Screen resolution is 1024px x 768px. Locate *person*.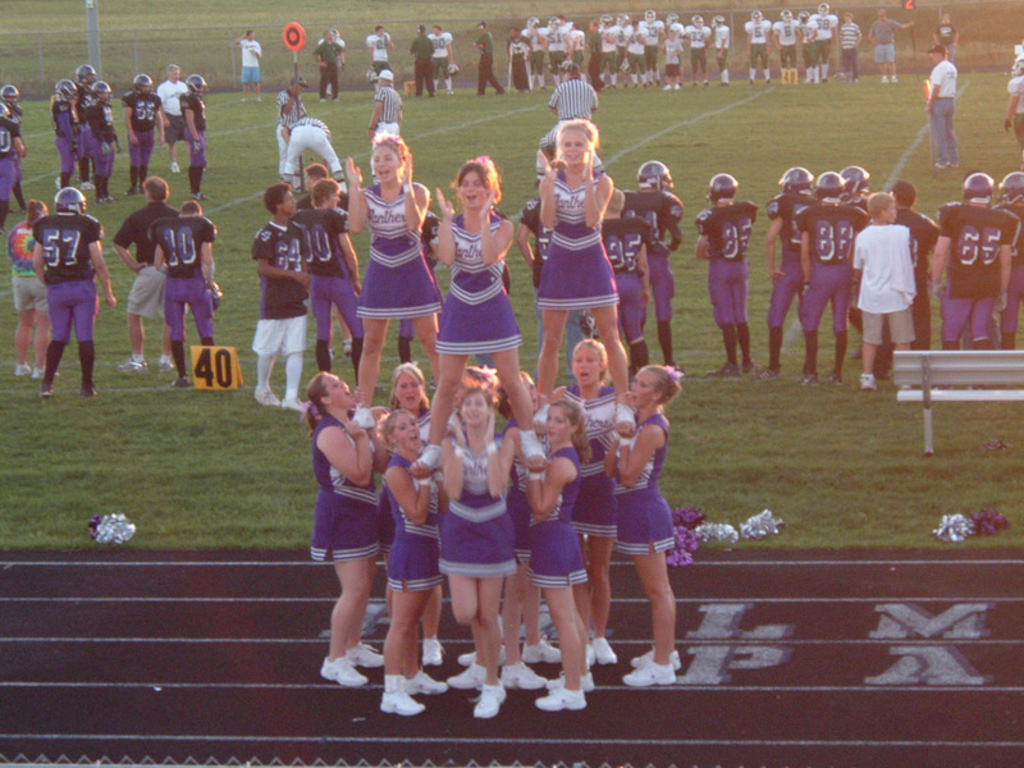
(left=184, top=74, right=209, bottom=198).
